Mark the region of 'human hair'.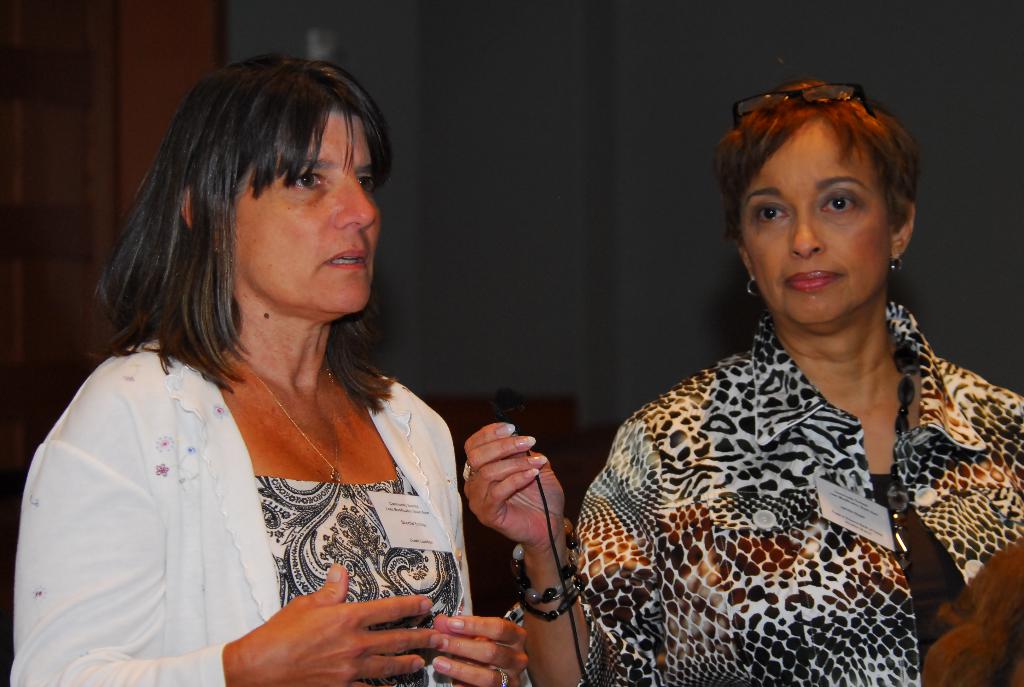
Region: [711,77,922,254].
